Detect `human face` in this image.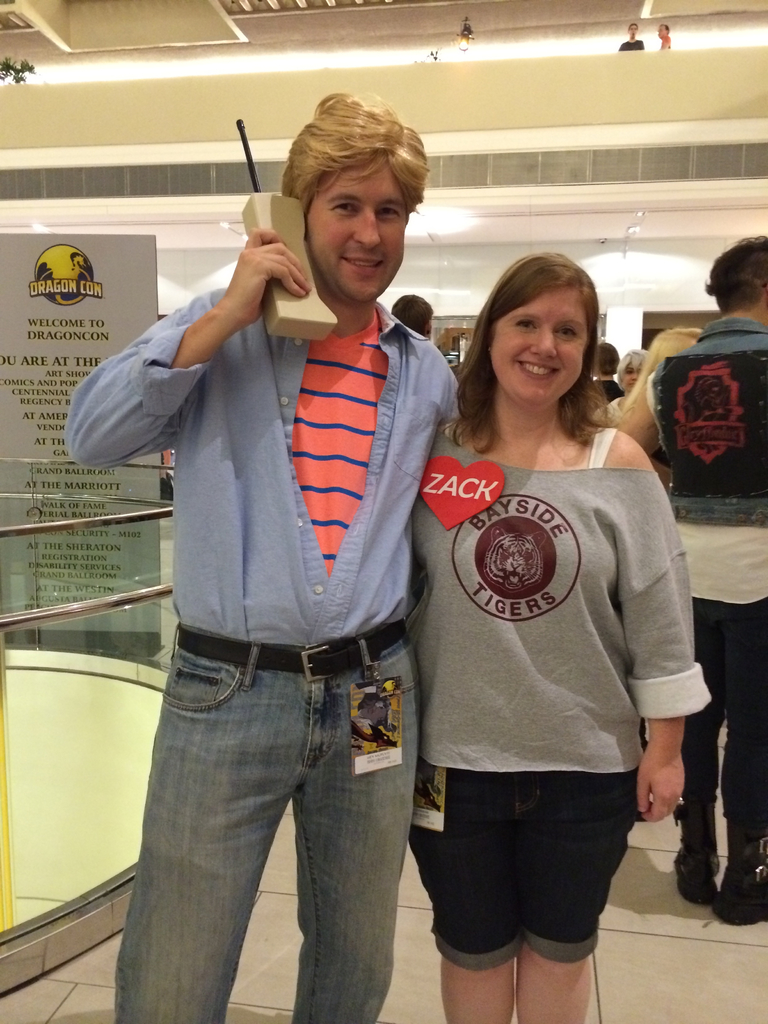
Detection: rect(307, 163, 408, 303).
